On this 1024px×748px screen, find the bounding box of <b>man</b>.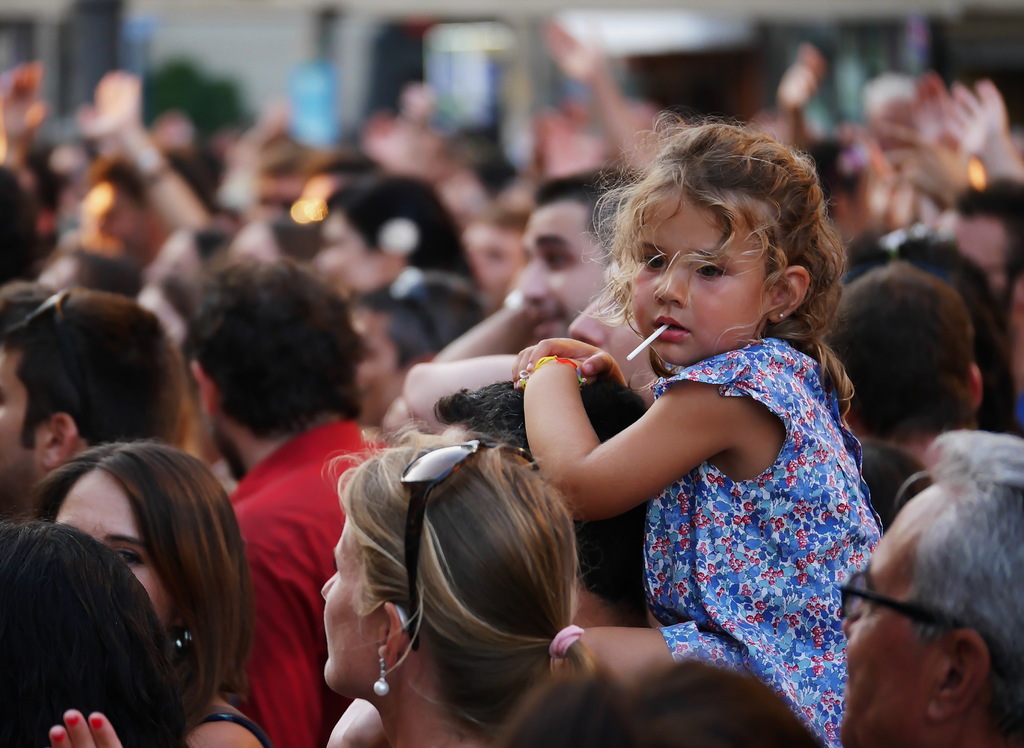
Bounding box: box(0, 272, 228, 536).
